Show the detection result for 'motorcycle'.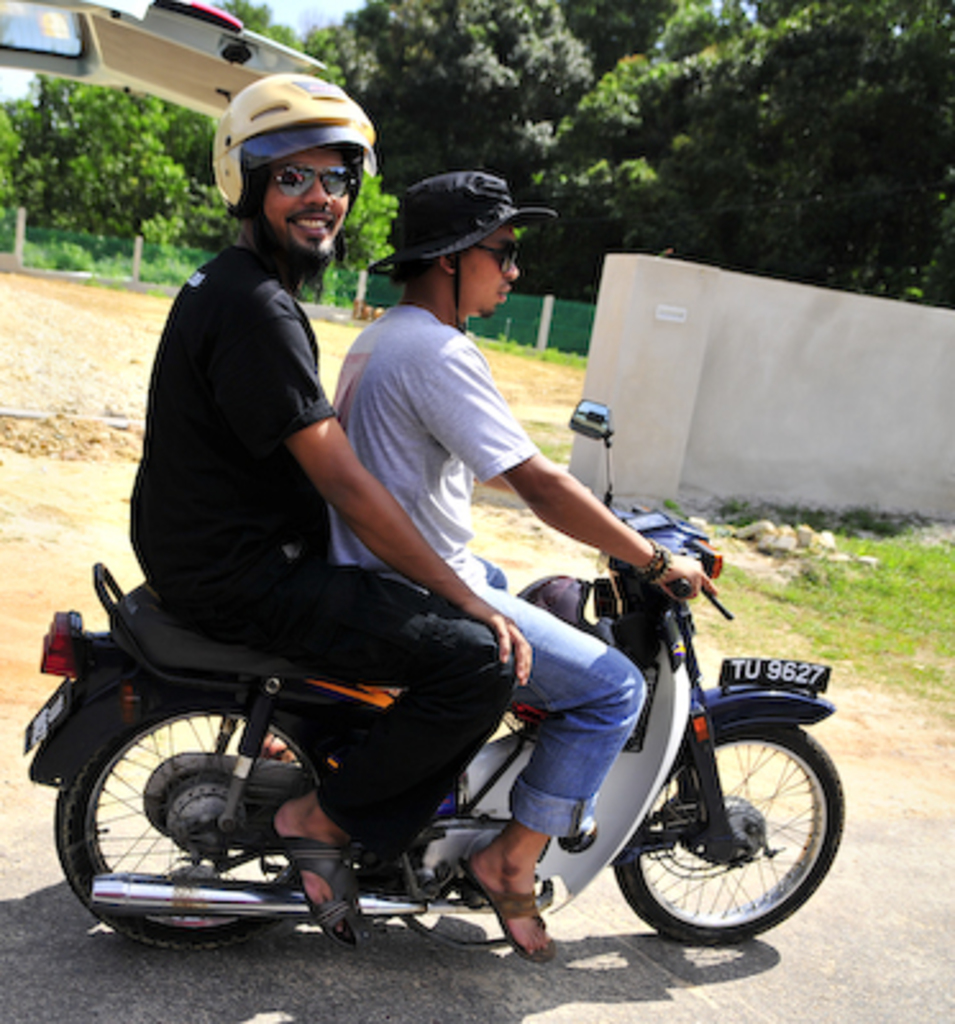
box(31, 392, 745, 873).
